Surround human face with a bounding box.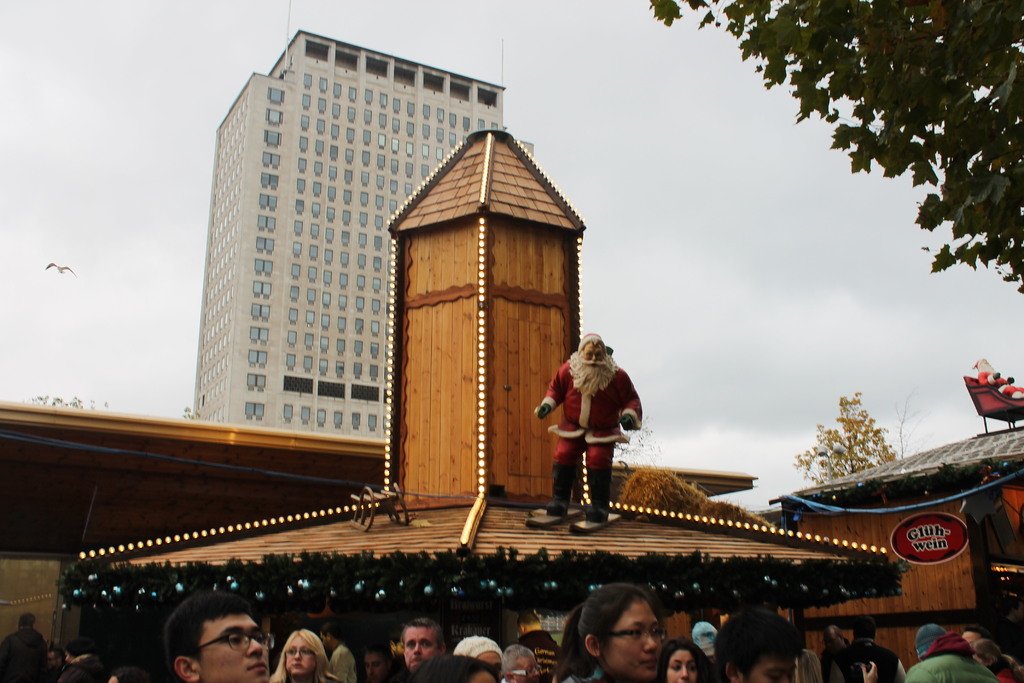
(318, 634, 330, 648).
